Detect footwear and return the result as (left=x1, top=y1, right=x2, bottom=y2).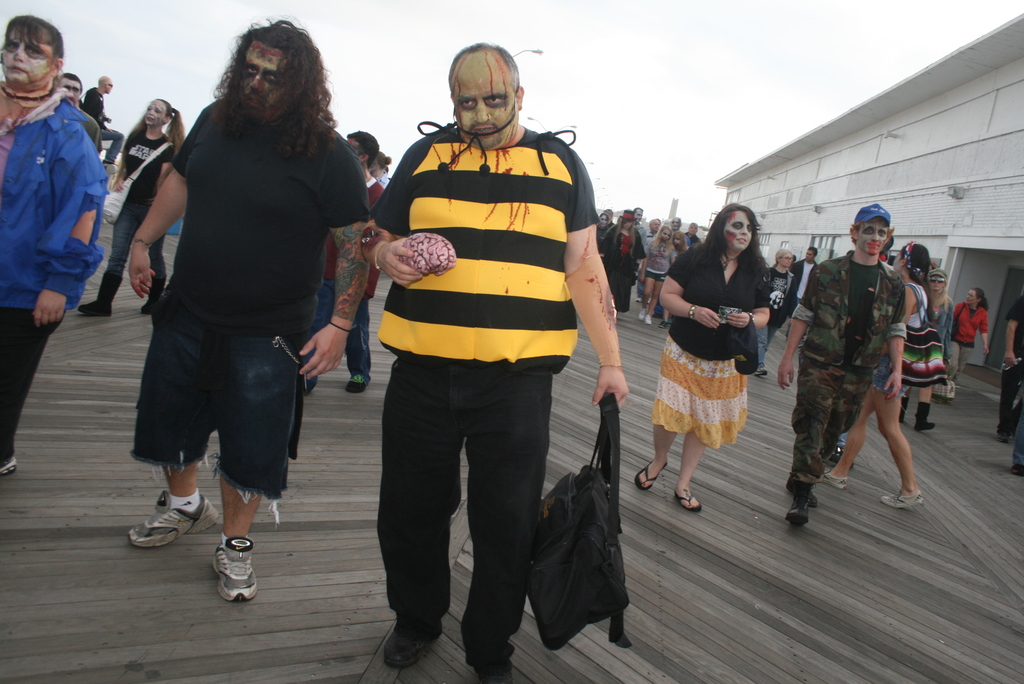
(left=882, top=487, right=927, bottom=506).
